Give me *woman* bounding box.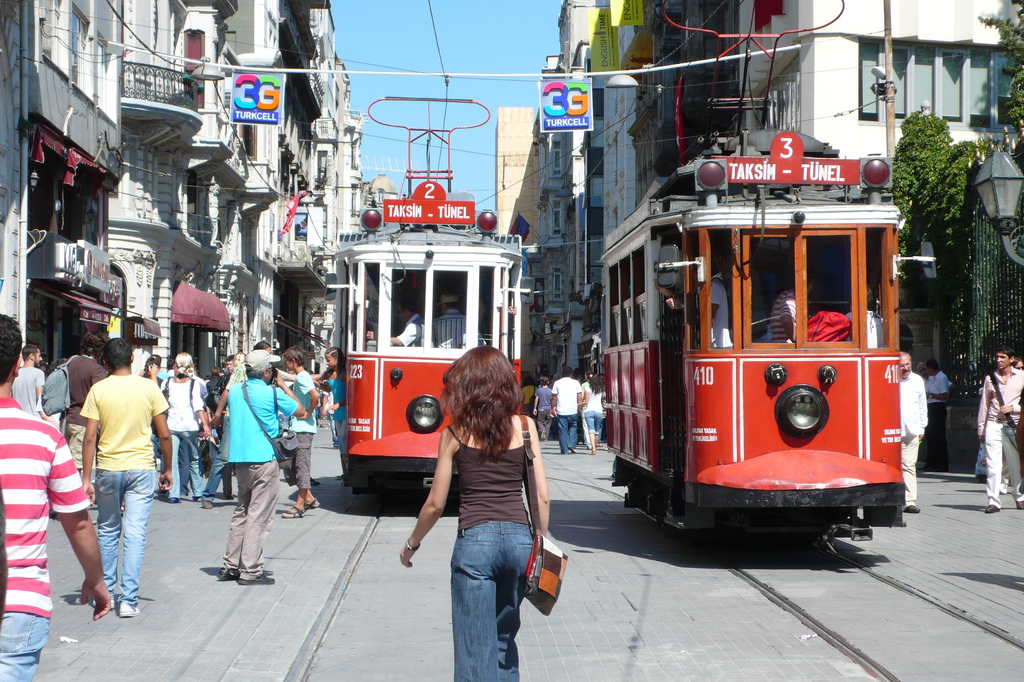
region(582, 367, 607, 453).
